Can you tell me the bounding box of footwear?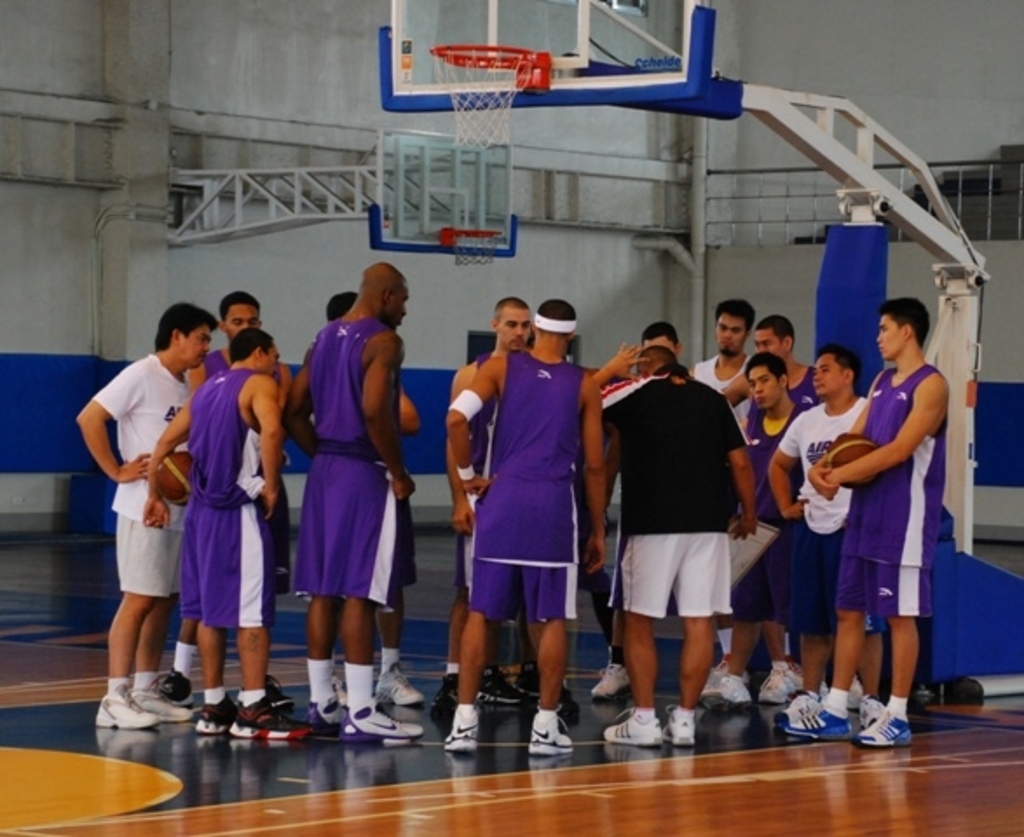
BBox(234, 696, 319, 738).
